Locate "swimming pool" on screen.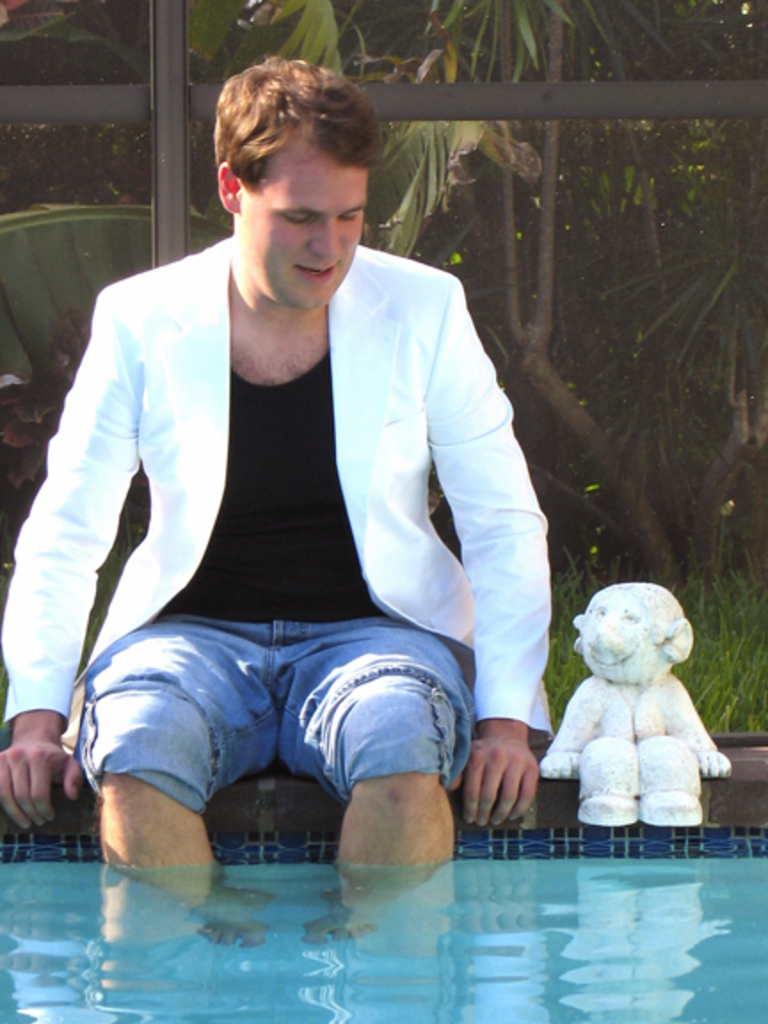
On screen at x1=18 y1=752 x2=767 y2=1012.
